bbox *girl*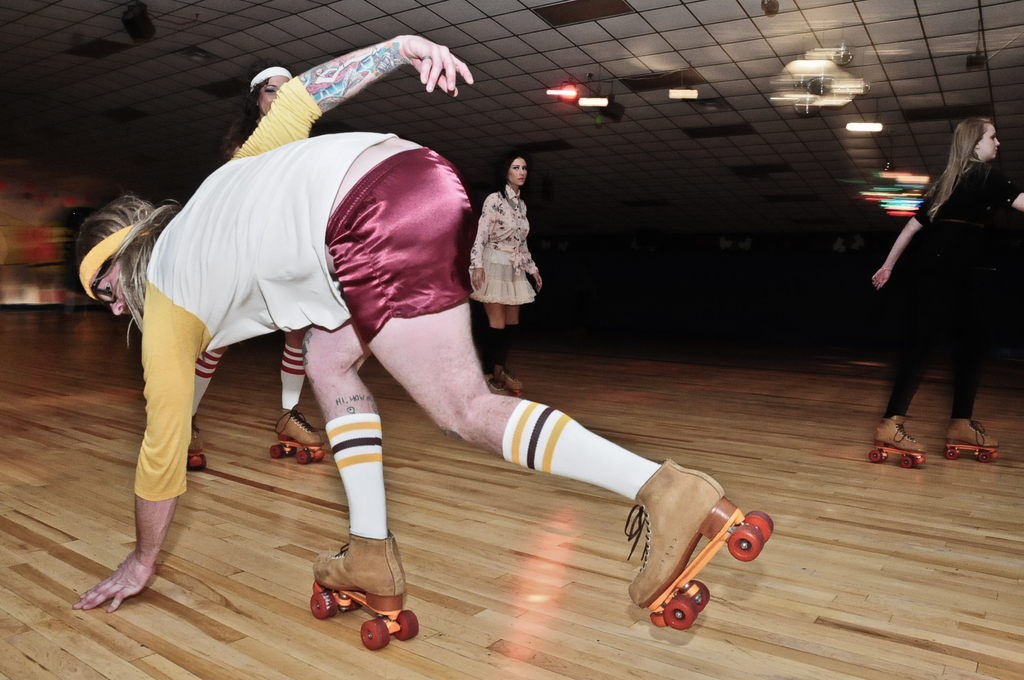
{"x1": 870, "y1": 118, "x2": 1023, "y2": 469}
